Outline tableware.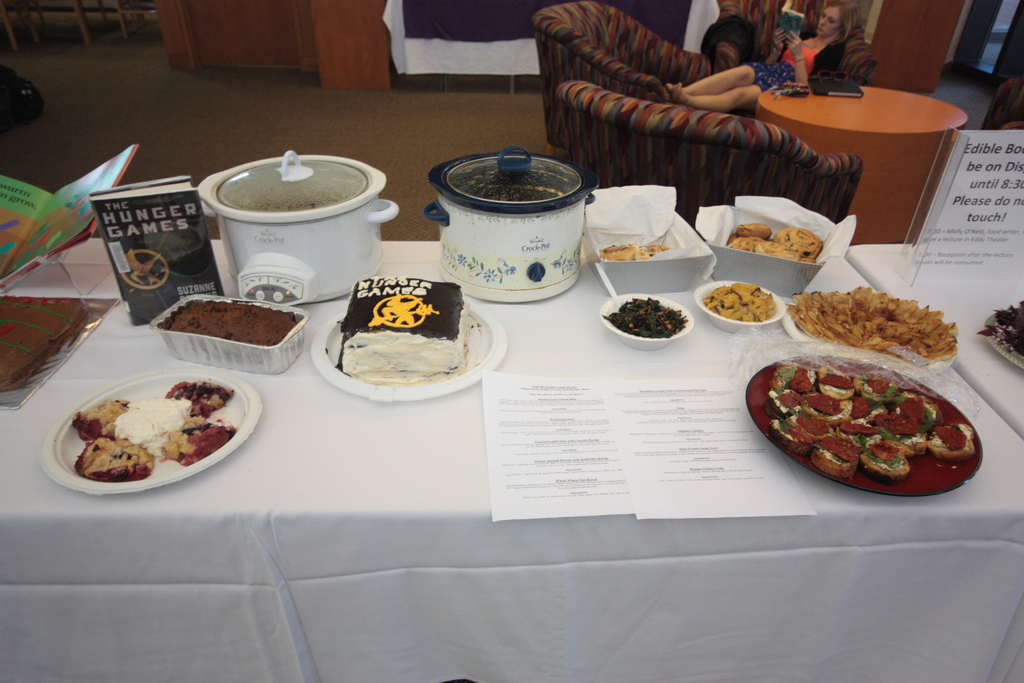
Outline: pyautogui.locateOnScreen(740, 352, 980, 504).
